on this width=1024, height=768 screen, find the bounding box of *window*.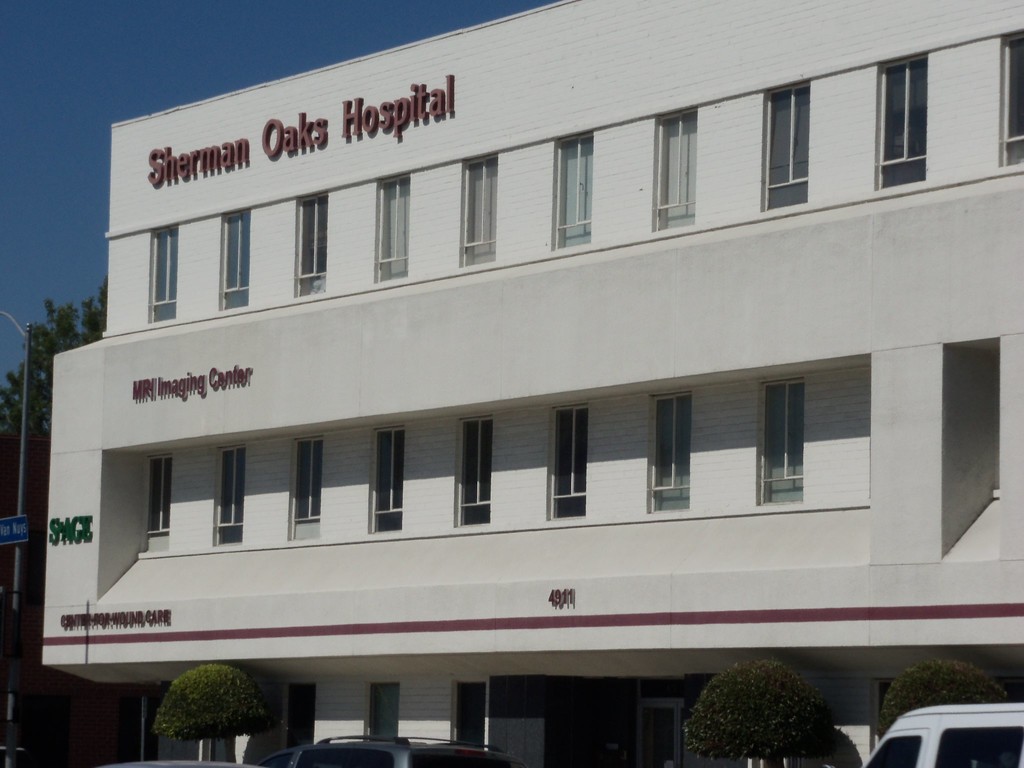
Bounding box: box=[460, 417, 492, 525].
